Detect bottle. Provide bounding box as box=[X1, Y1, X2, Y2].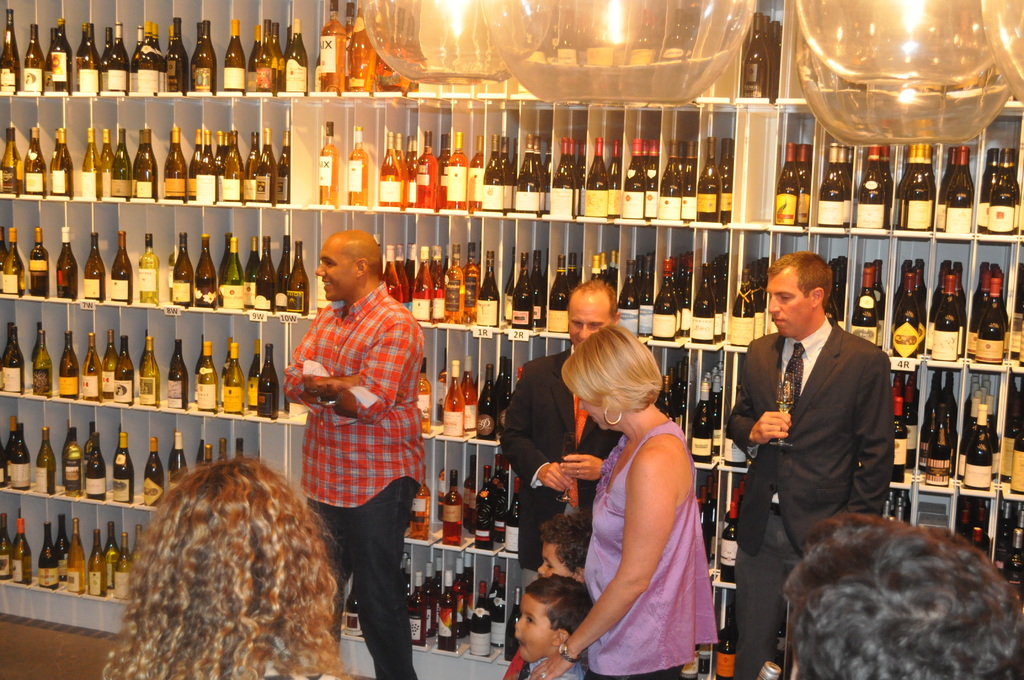
box=[168, 10, 195, 100].
